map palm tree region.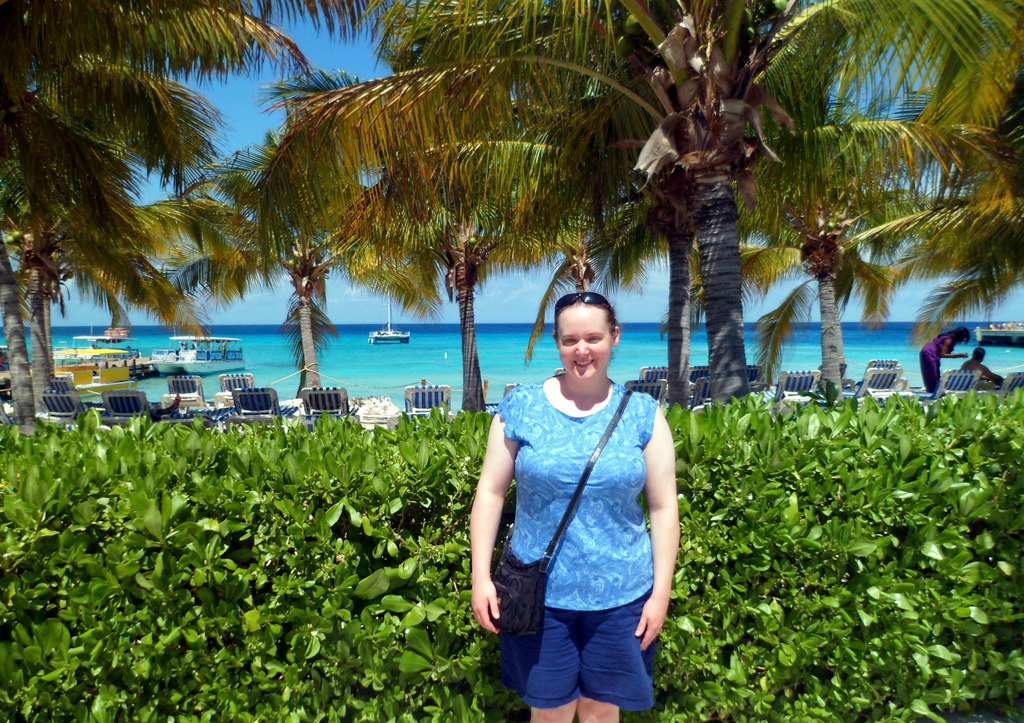
Mapped to BBox(0, 0, 1023, 403).
